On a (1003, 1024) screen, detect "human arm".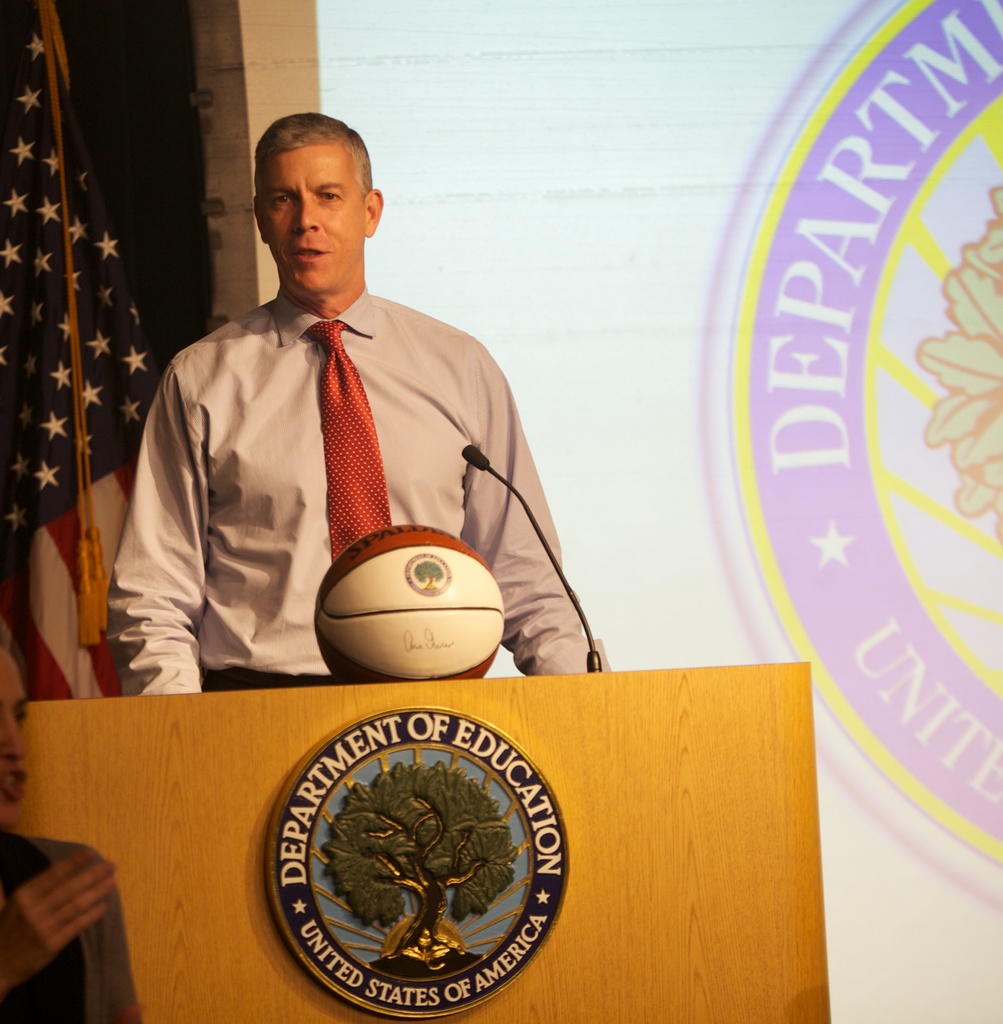
left=106, top=352, right=209, bottom=704.
